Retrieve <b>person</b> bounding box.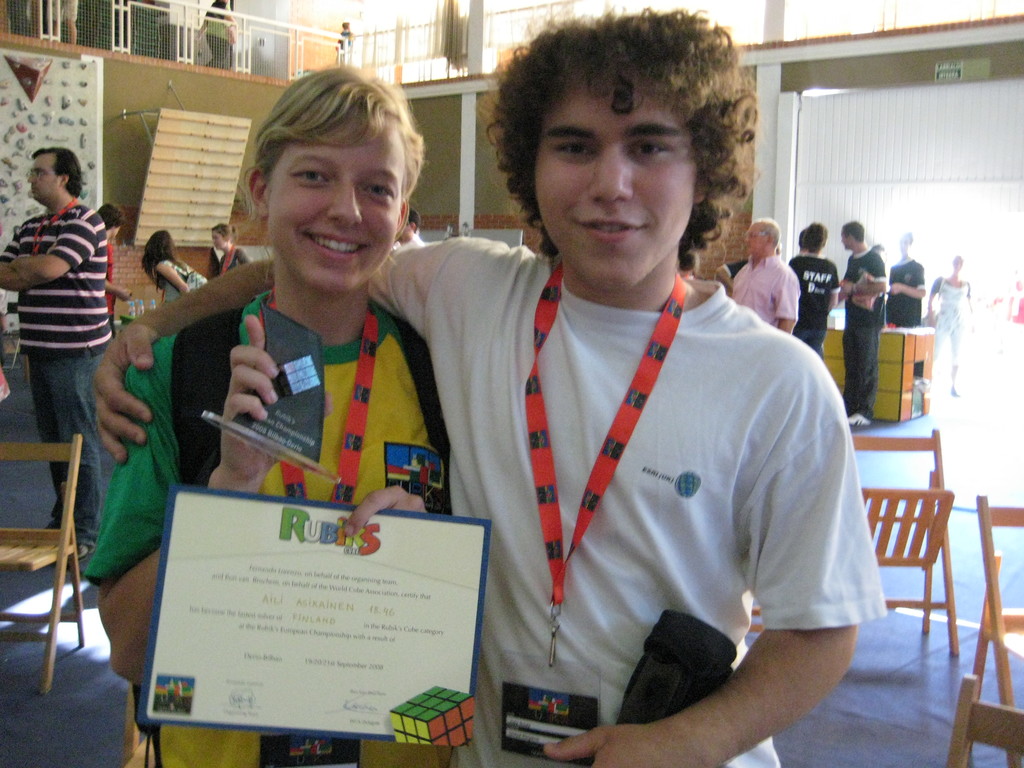
Bounding box: [203, 221, 248, 275].
